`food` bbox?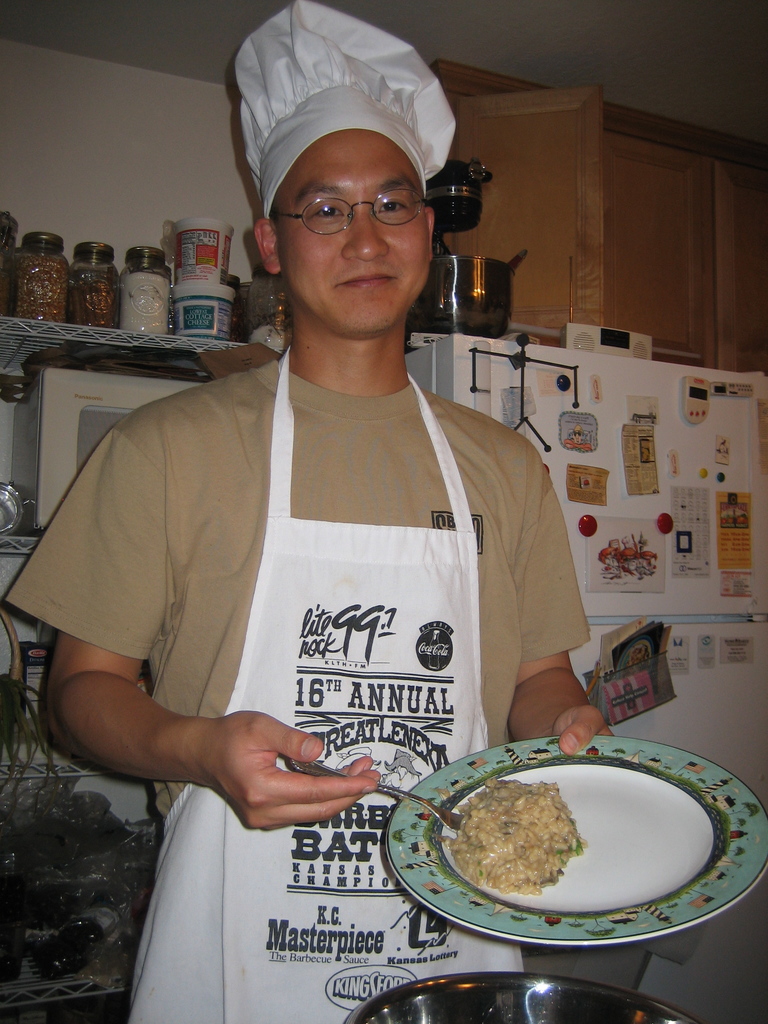
(left=448, top=779, right=573, bottom=890)
